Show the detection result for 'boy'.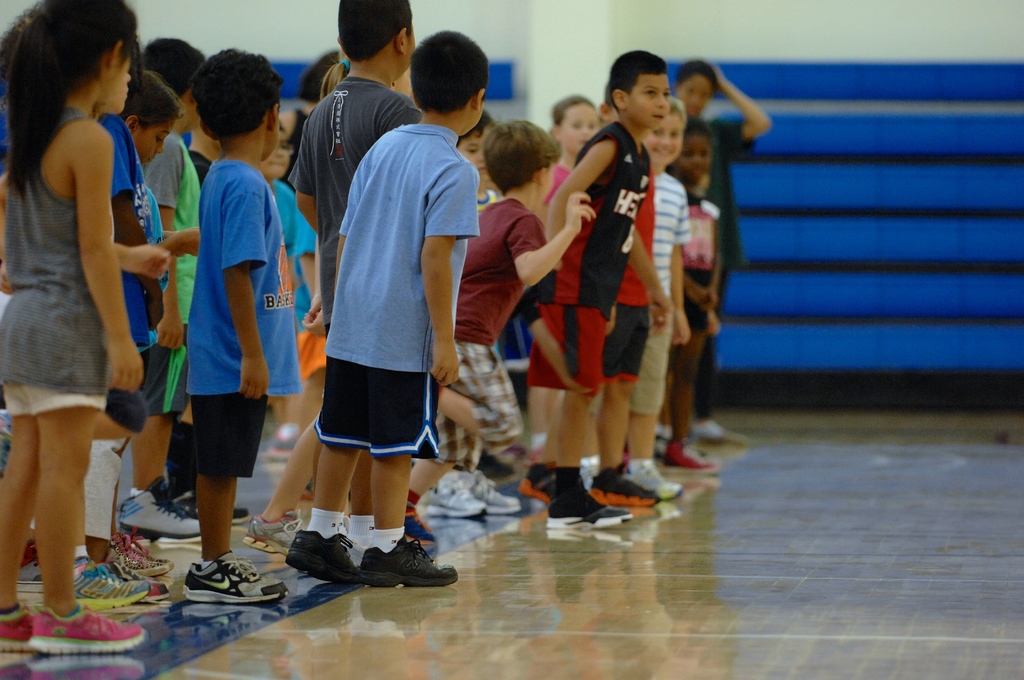
243:0:428:558.
